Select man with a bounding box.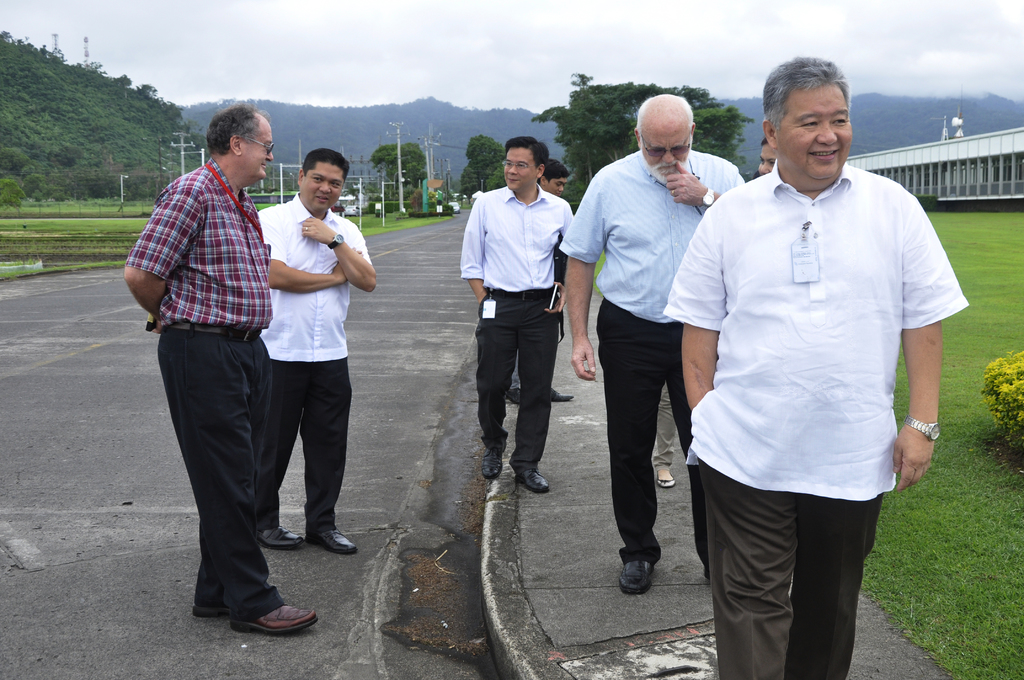
{"left": 120, "top": 101, "right": 321, "bottom": 638}.
